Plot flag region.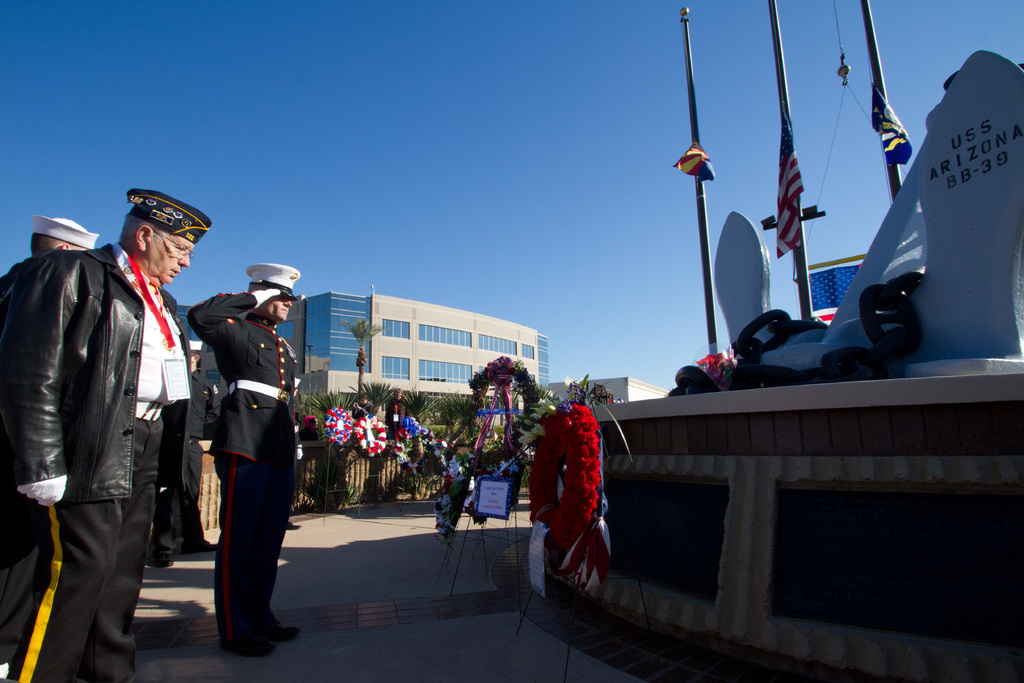
Plotted at pyautogui.locateOnScreen(431, 432, 448, 466).
